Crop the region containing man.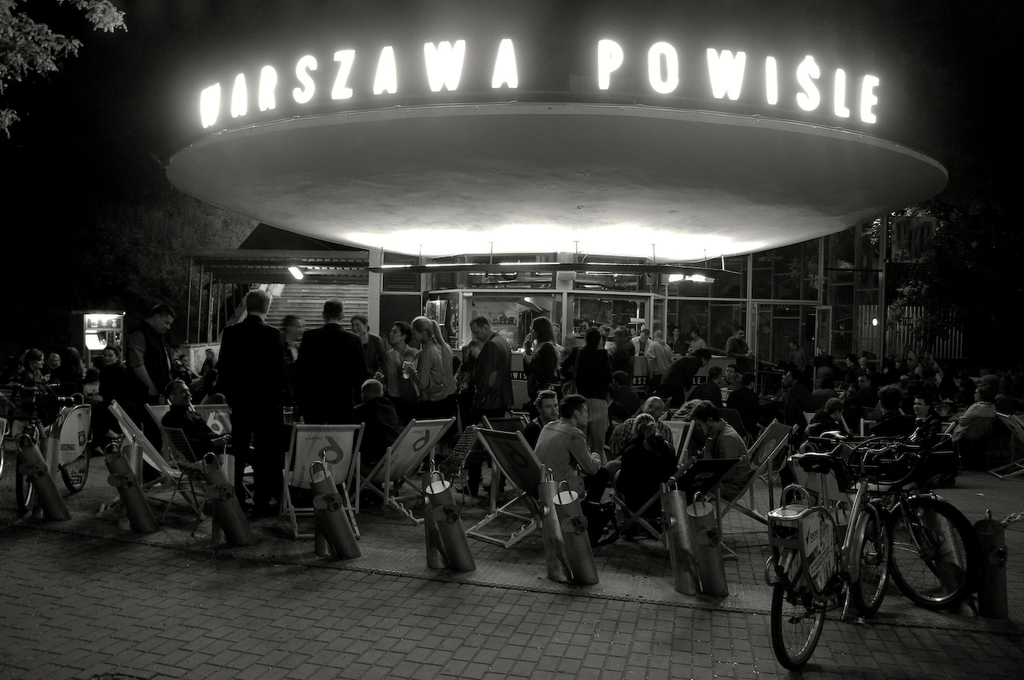
Crop region: 664,349,712,408.
